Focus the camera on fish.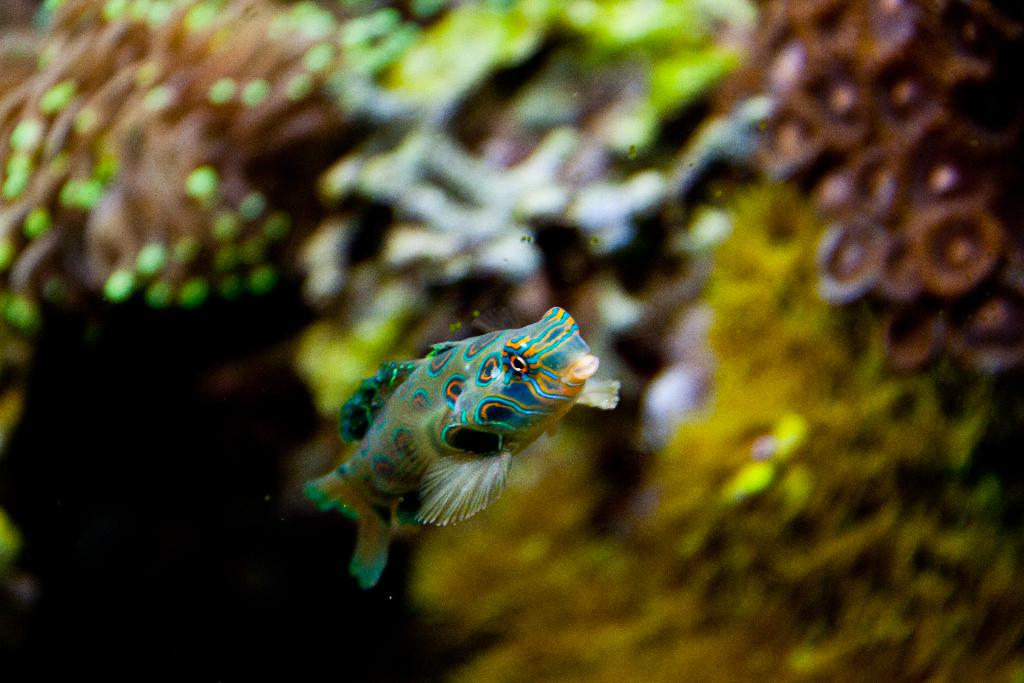
Focus region: 305, 313, 603, 572.
